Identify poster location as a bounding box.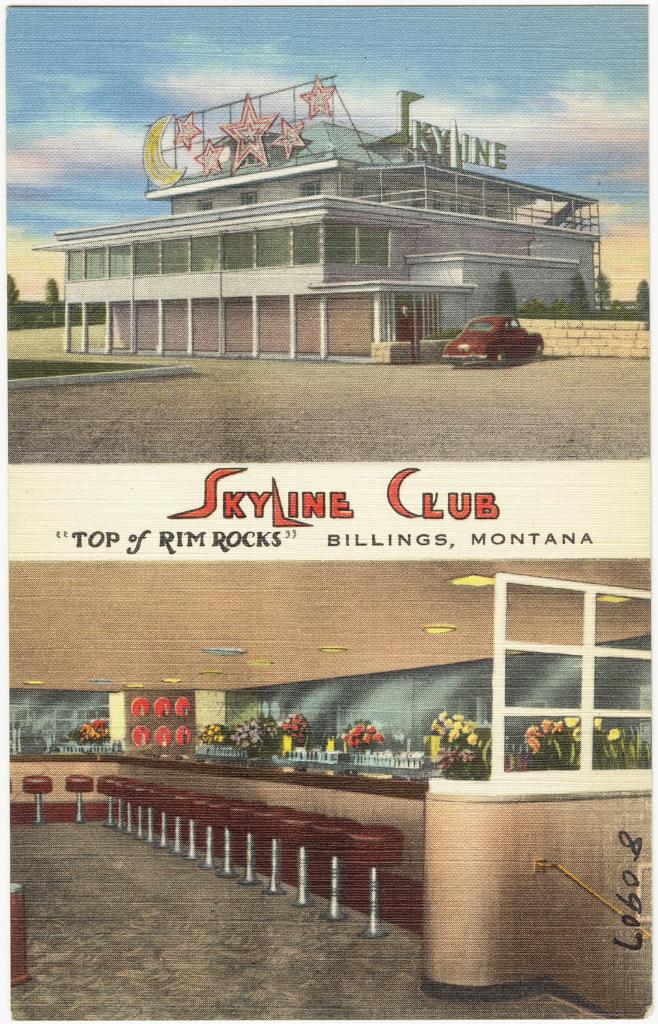
left=0, top=0, right=657, bottom=1023.
